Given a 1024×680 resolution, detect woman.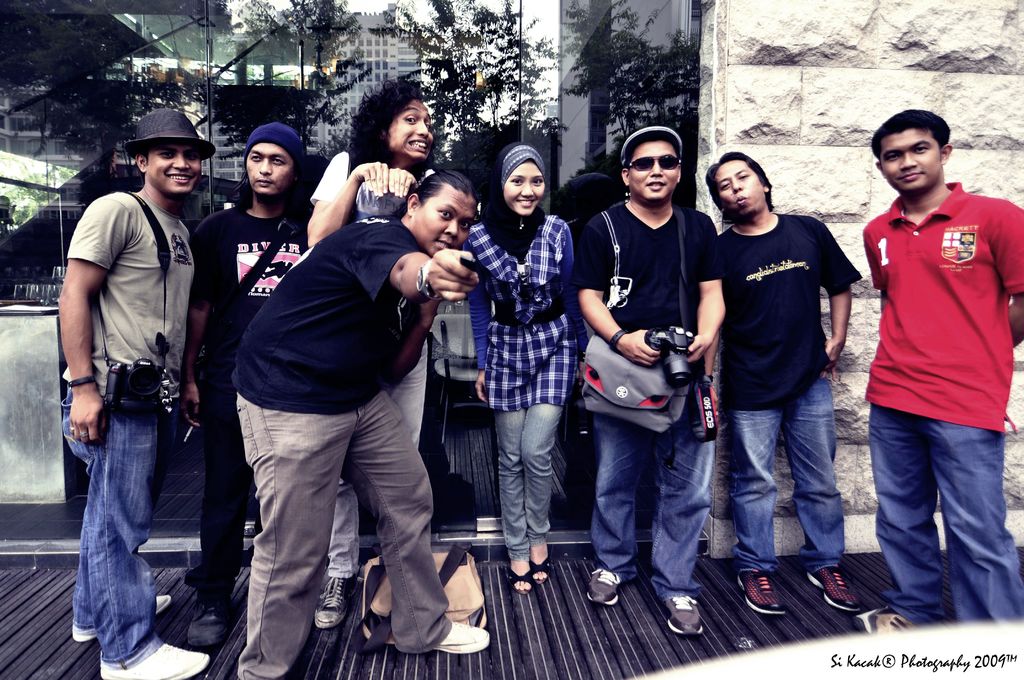
(302, 78, 441, 620).
